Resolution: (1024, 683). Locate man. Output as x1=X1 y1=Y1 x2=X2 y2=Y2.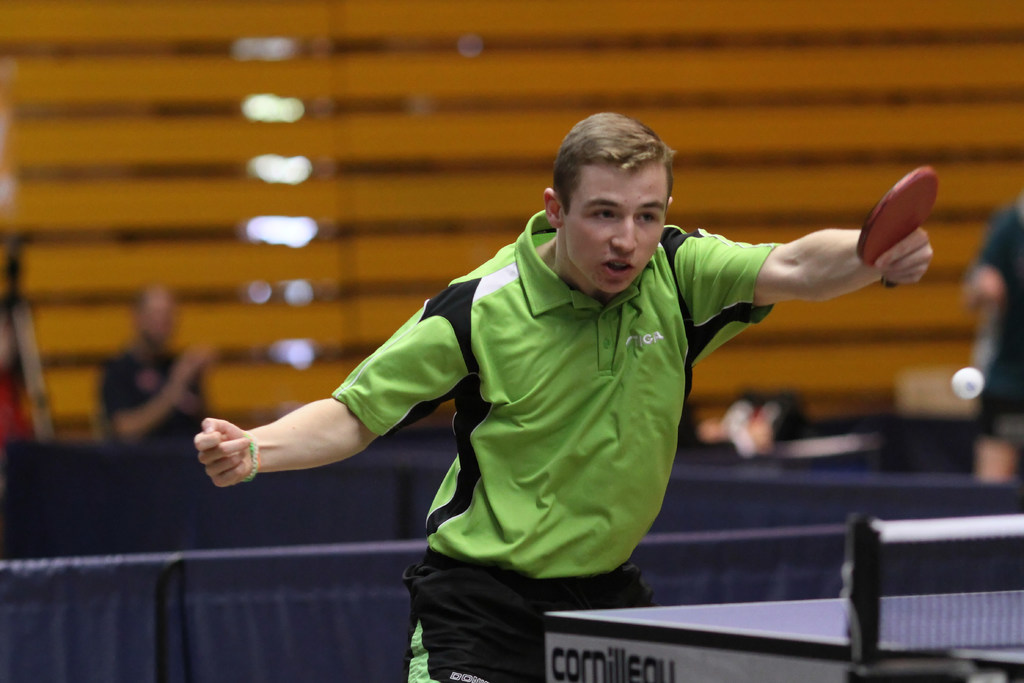
x1=177 y1=105 x2=943 y2=682.
